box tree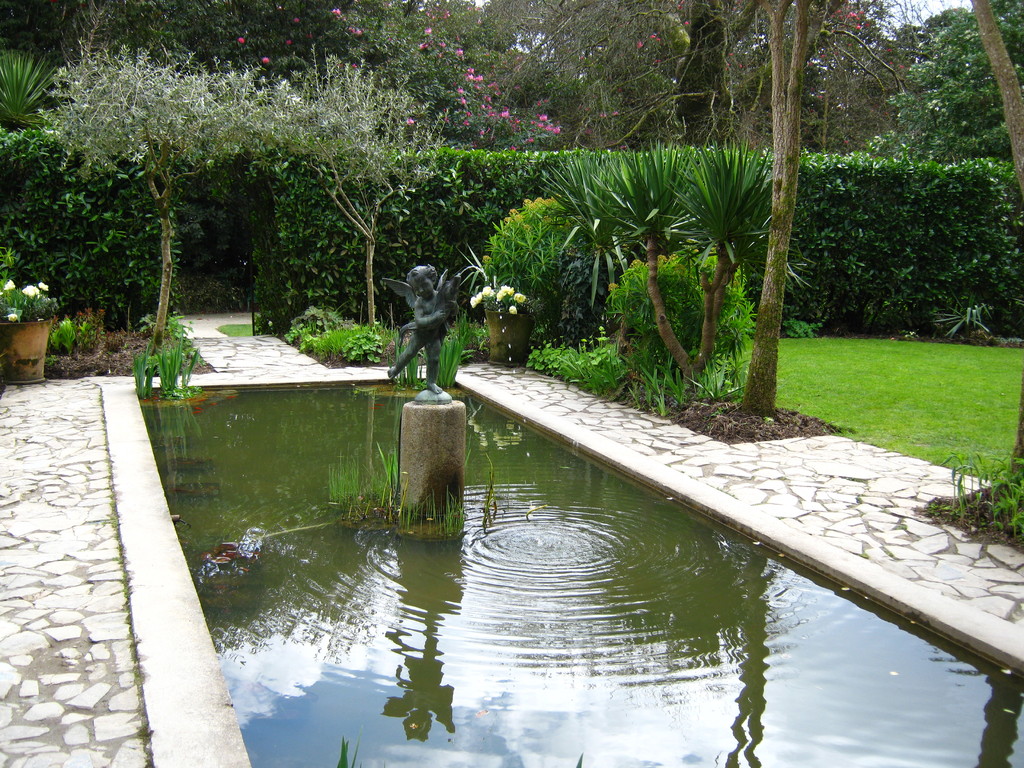
[x1=883, y1=0, x2=1023, y2=163]
